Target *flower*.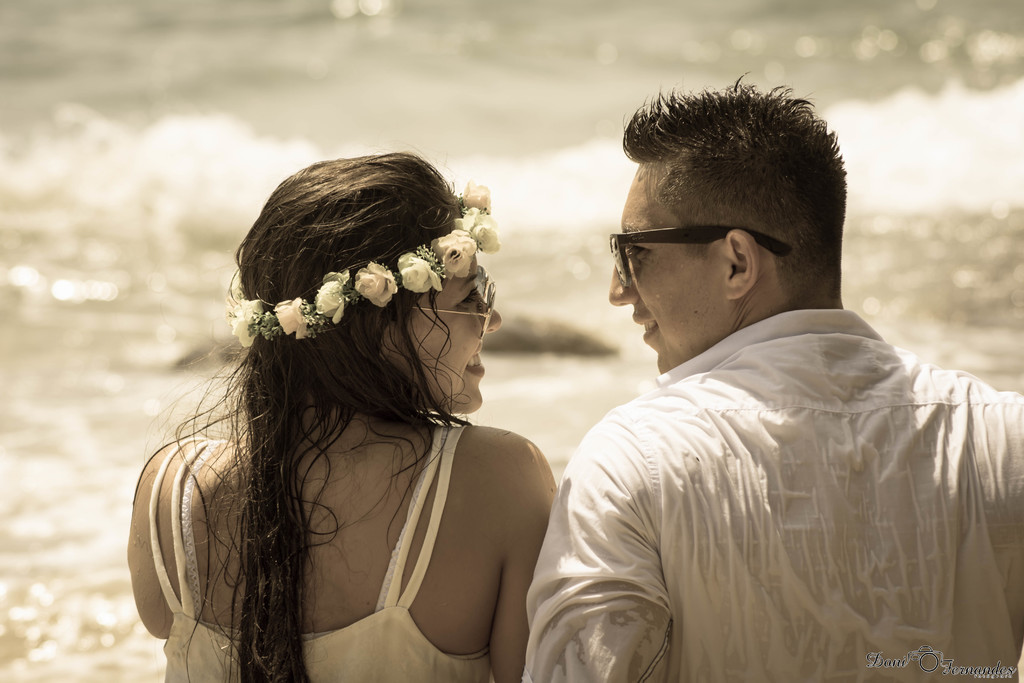
Target region: x1=456 y1=177 x2=495 y2=215.
